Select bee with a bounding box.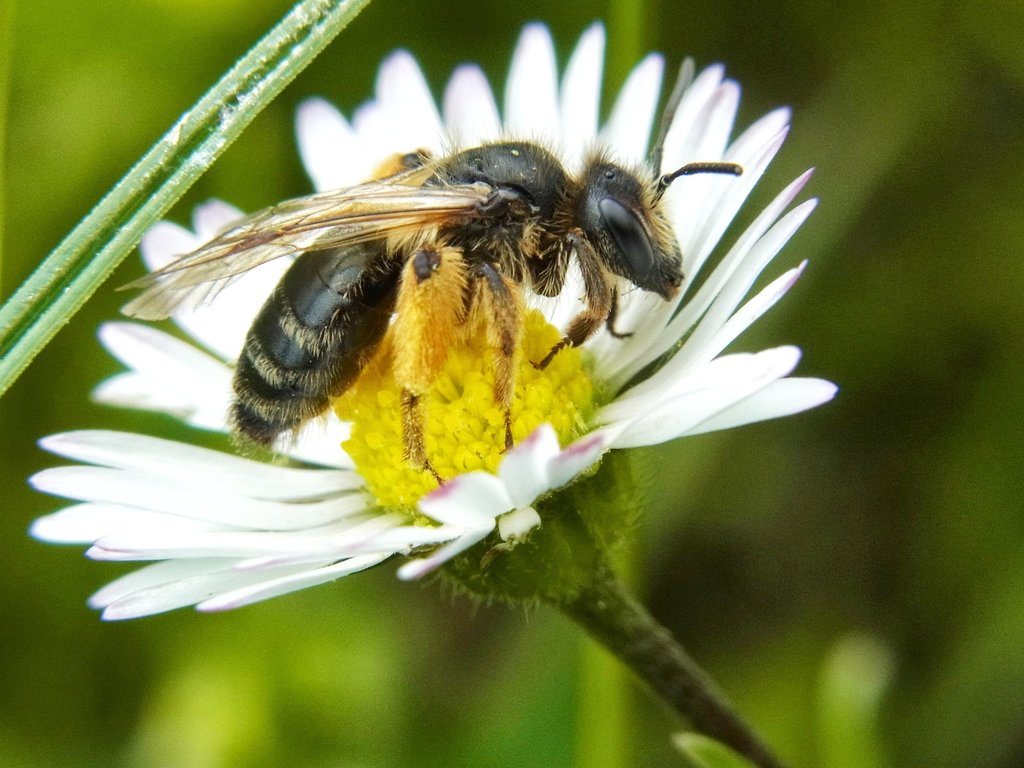
[132,102,752,512].
